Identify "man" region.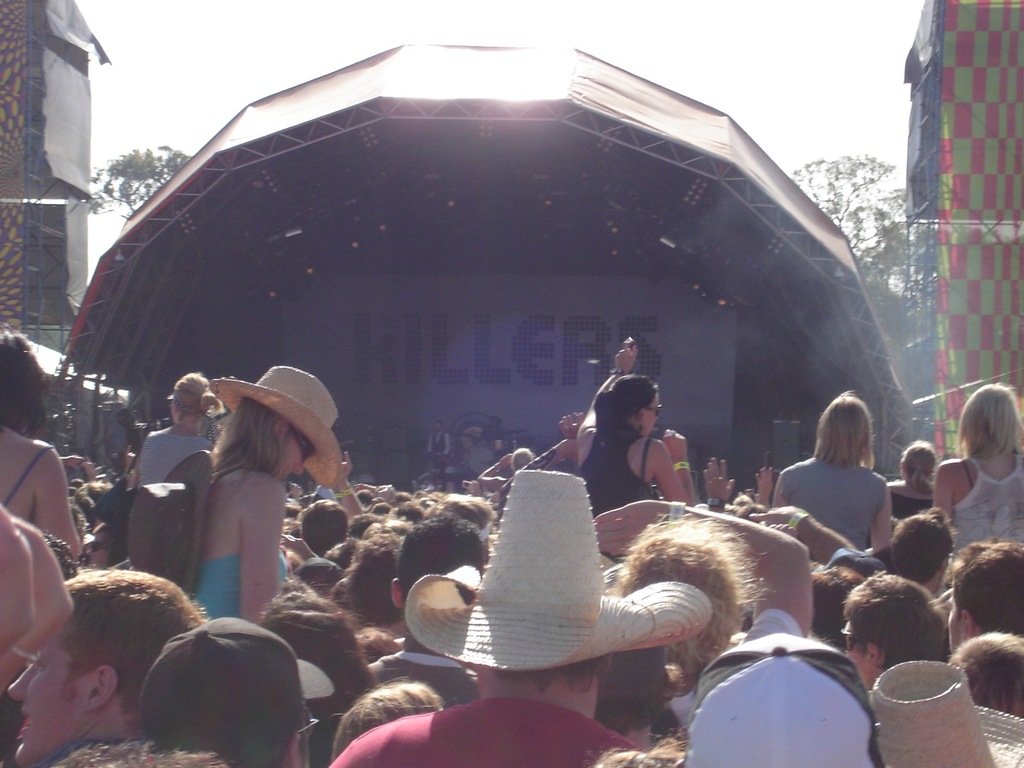
Region: select_region(329, 467, 648, 767).
